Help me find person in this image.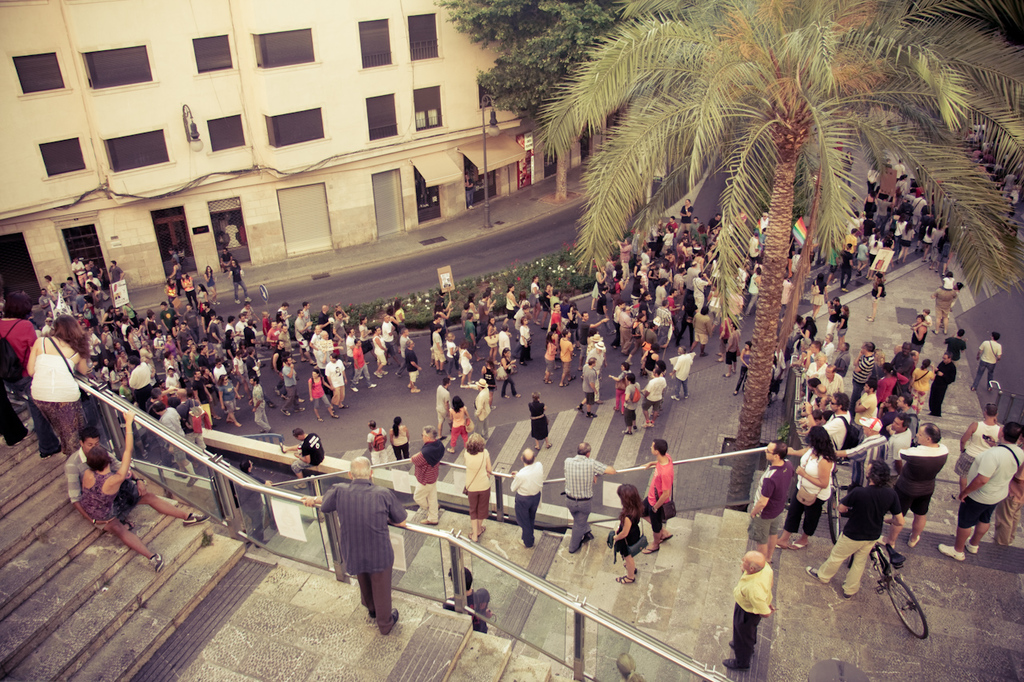
Found it: box=[526, 391, 553, 452].
